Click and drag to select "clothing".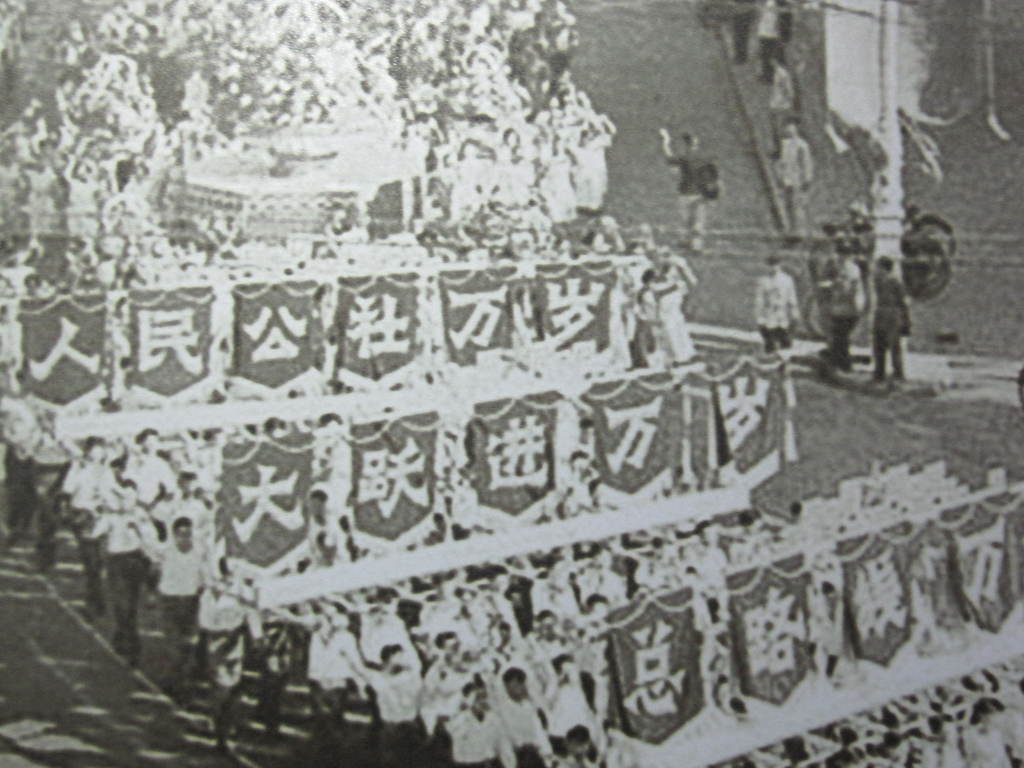
Selection: region(756, 1, 788, 54).
